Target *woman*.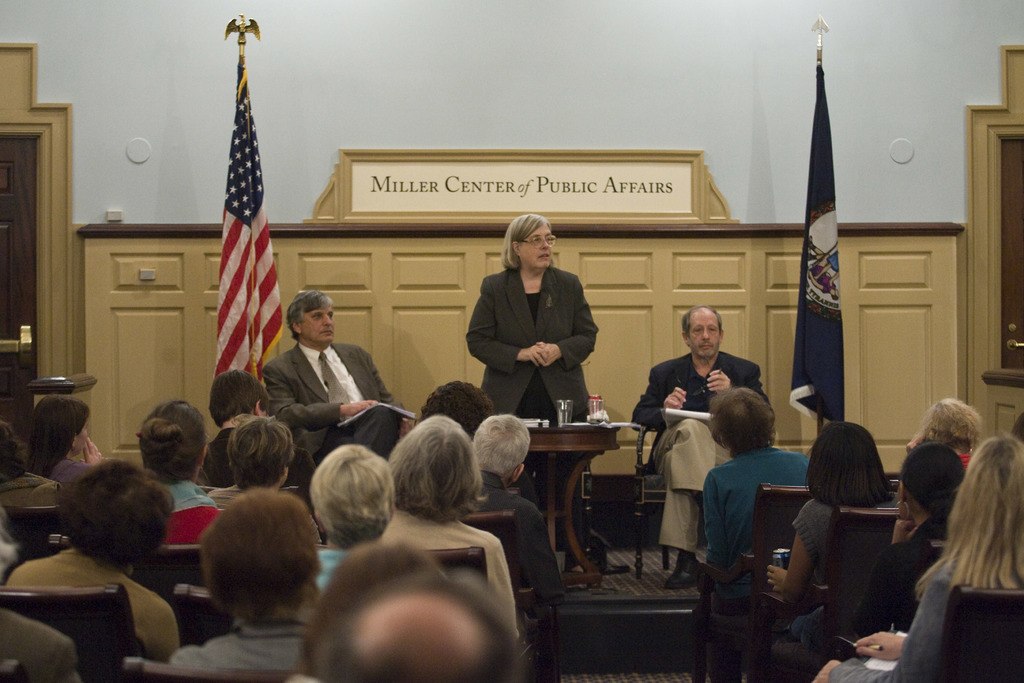
Target region: Rect(390, 413, 526, 654).
